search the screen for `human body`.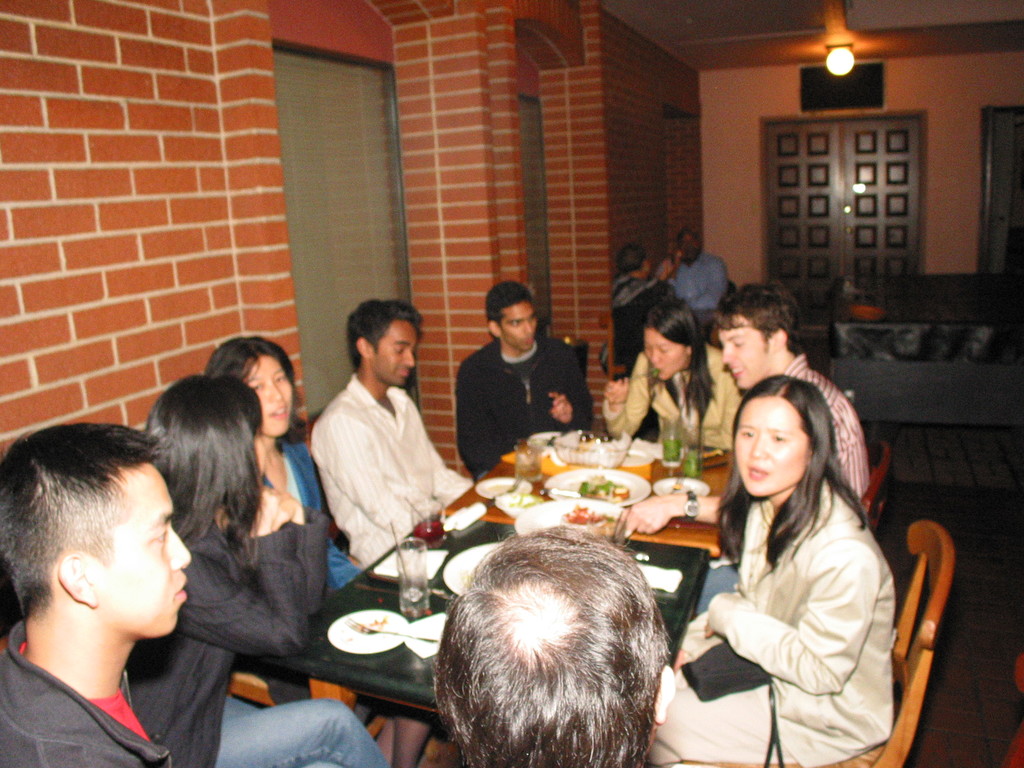
Found at <box>128,488,392,767</box>.
